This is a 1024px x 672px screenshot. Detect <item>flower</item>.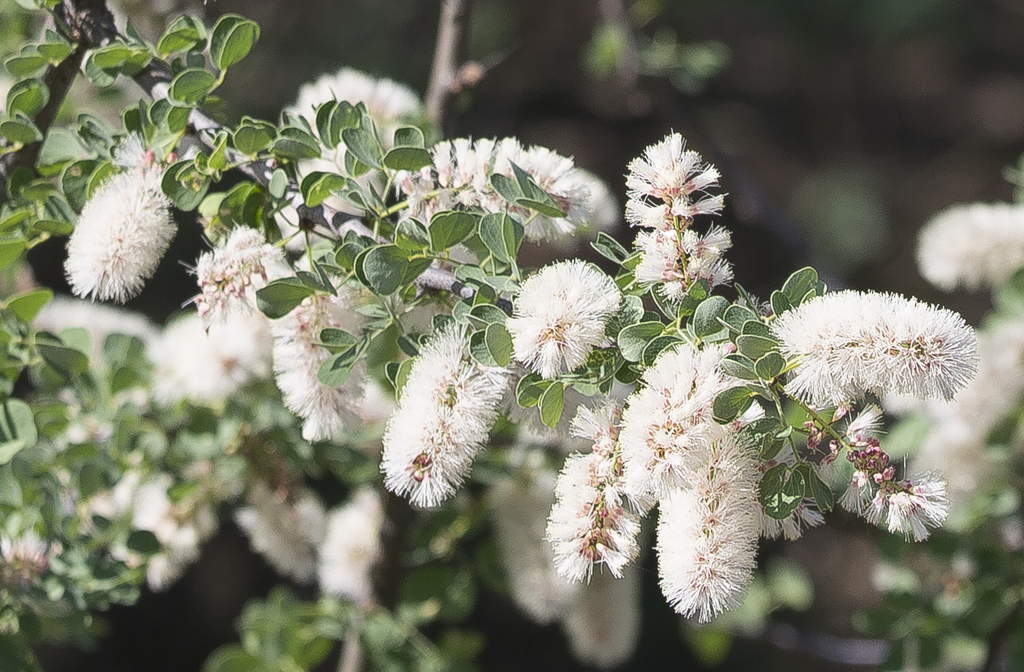
x1=800 y1=400 x2=948 y2=544.
